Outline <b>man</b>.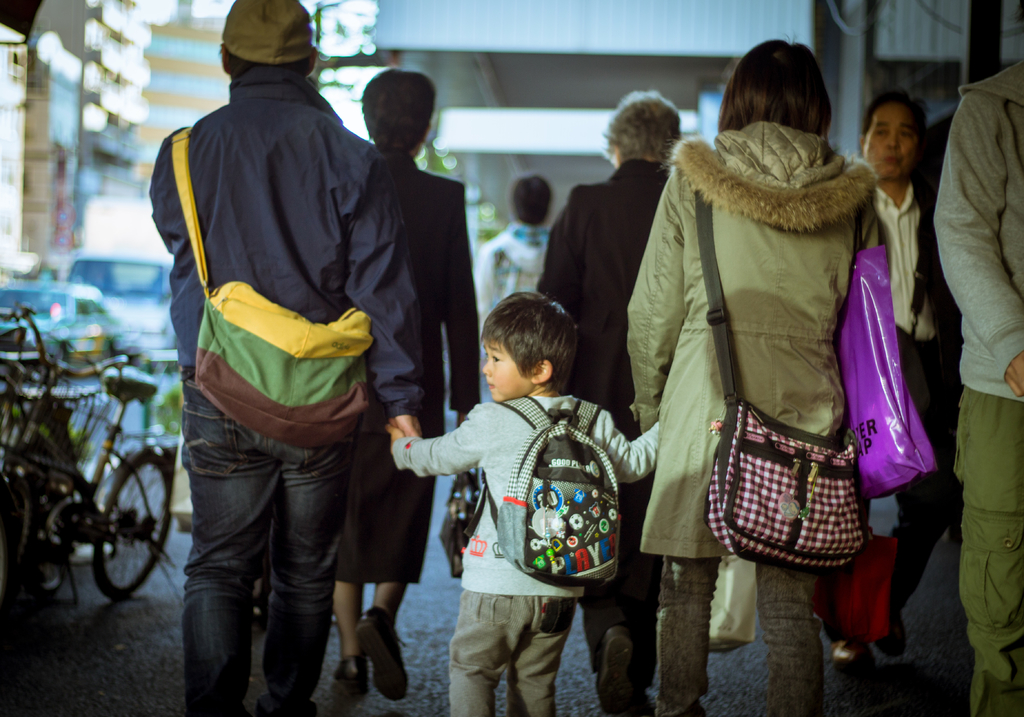
Outline: 930 0 1023 716.
